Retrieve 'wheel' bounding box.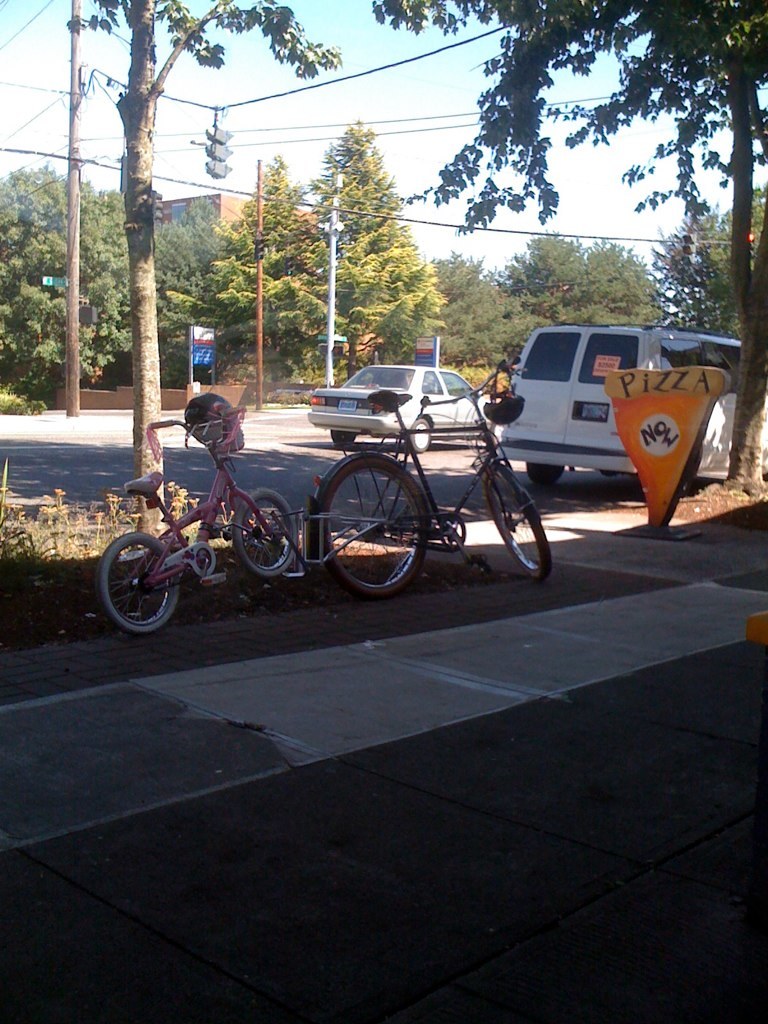
Bounding box: bbox(483, 464, 545, 590).
